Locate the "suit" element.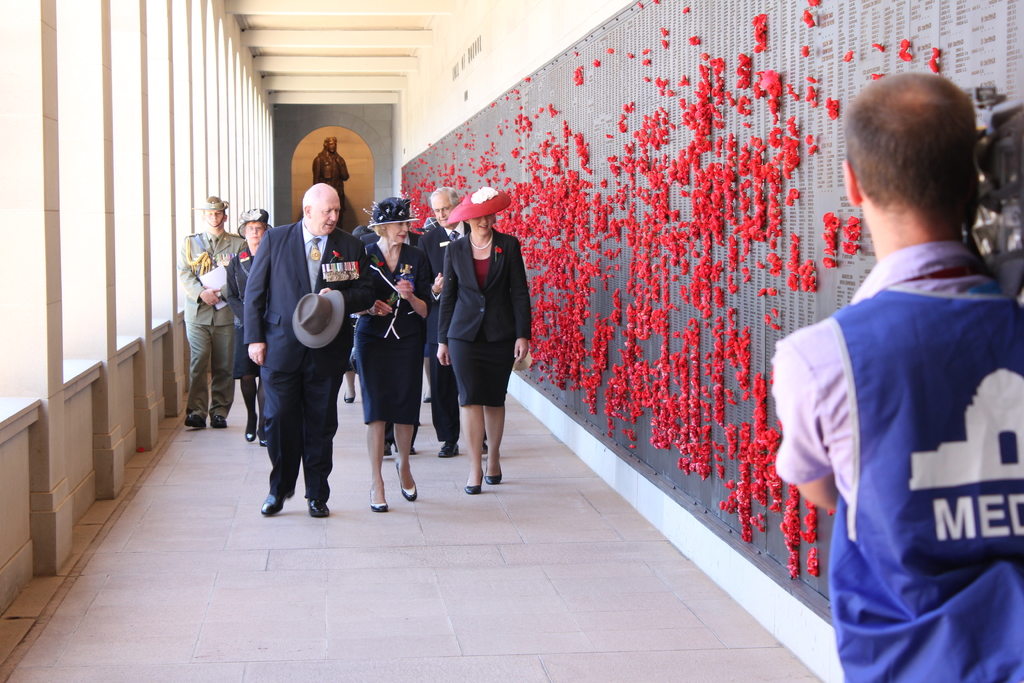
Element bbox: [left=435, top=232, right=534, bottom=343].
